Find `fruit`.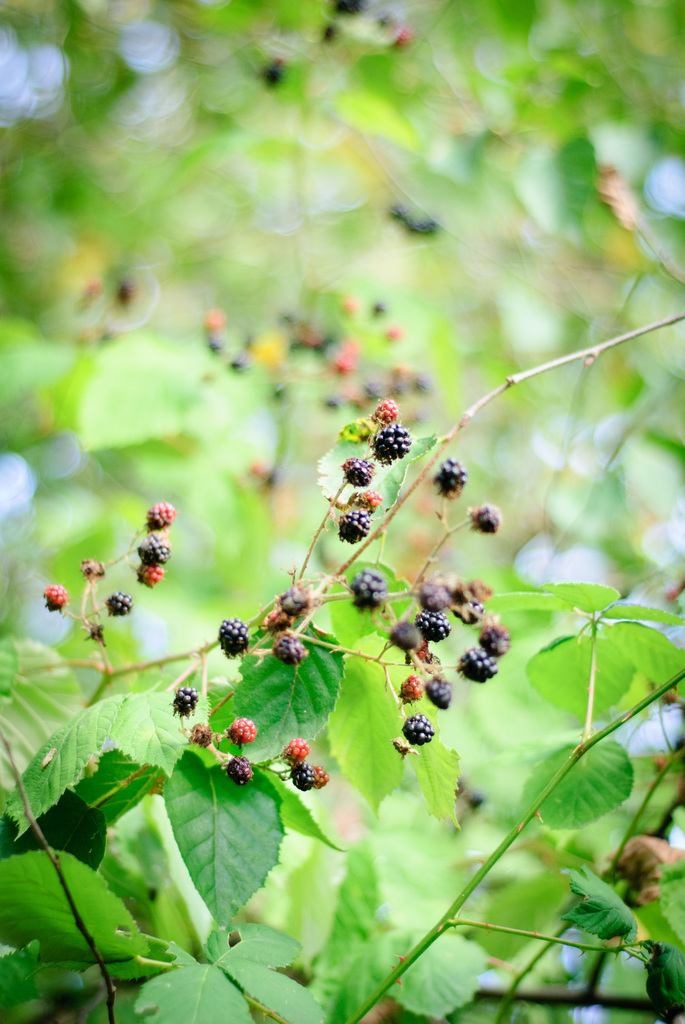
left=465, top=502, right=505, bottom=533.
